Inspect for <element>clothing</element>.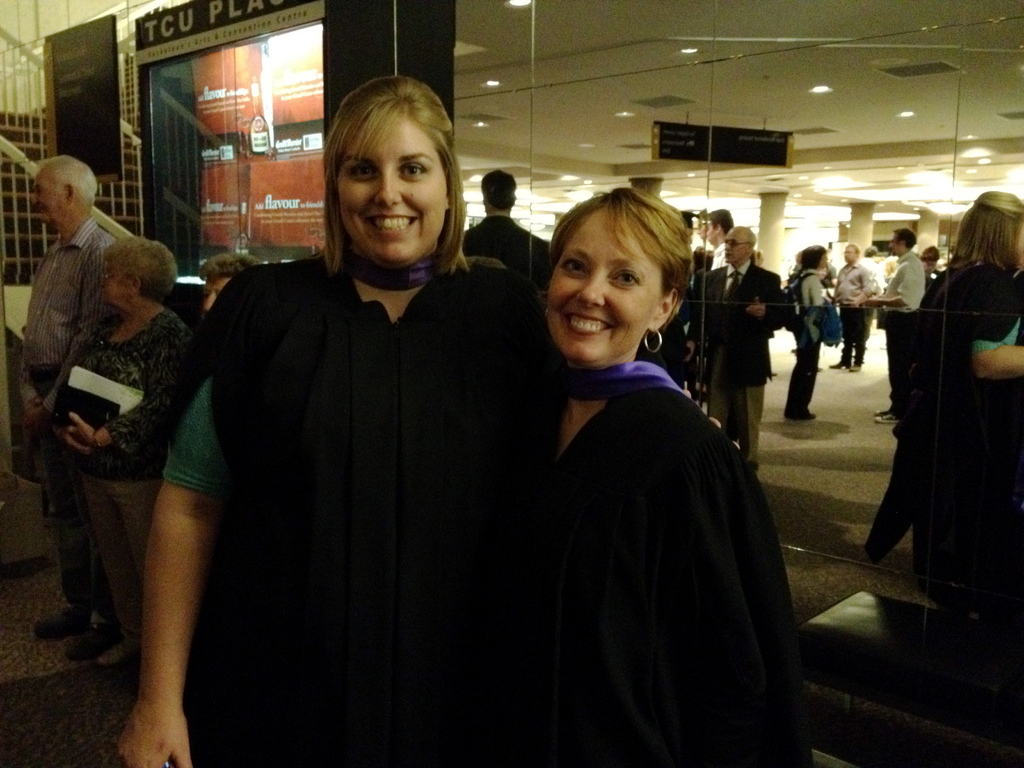
Inspection: [left=22, top=221, right=112, bottom=621].
